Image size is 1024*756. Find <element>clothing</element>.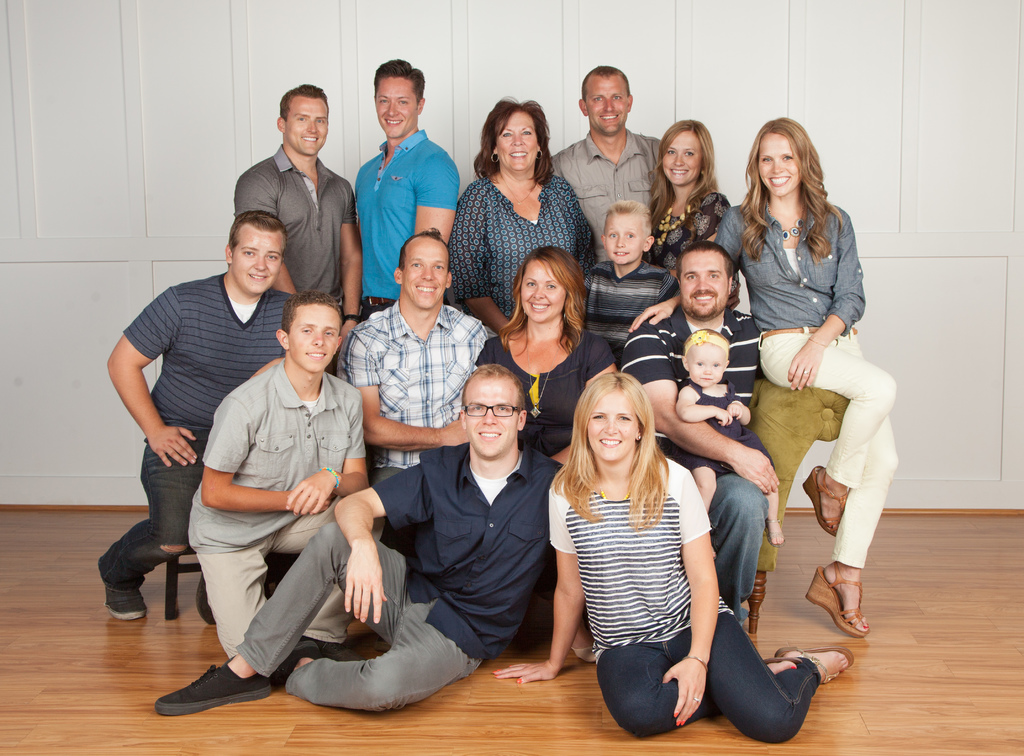
BBox(342, 296, 496, 475).
